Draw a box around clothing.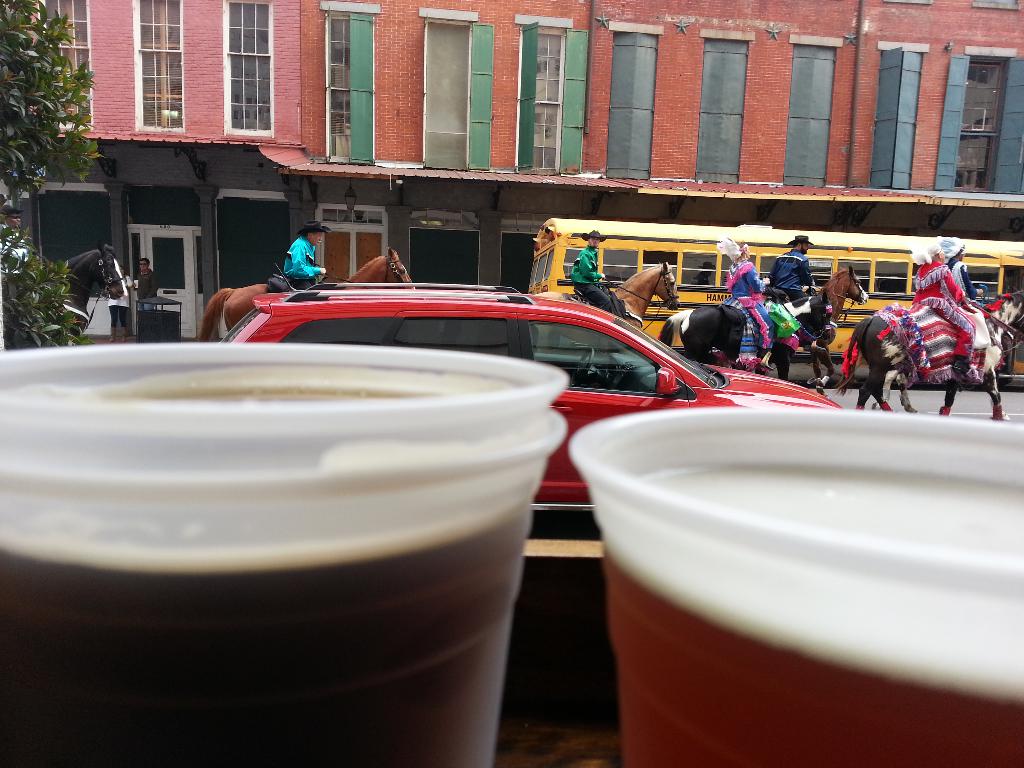
[573, 244, 615, 310].
